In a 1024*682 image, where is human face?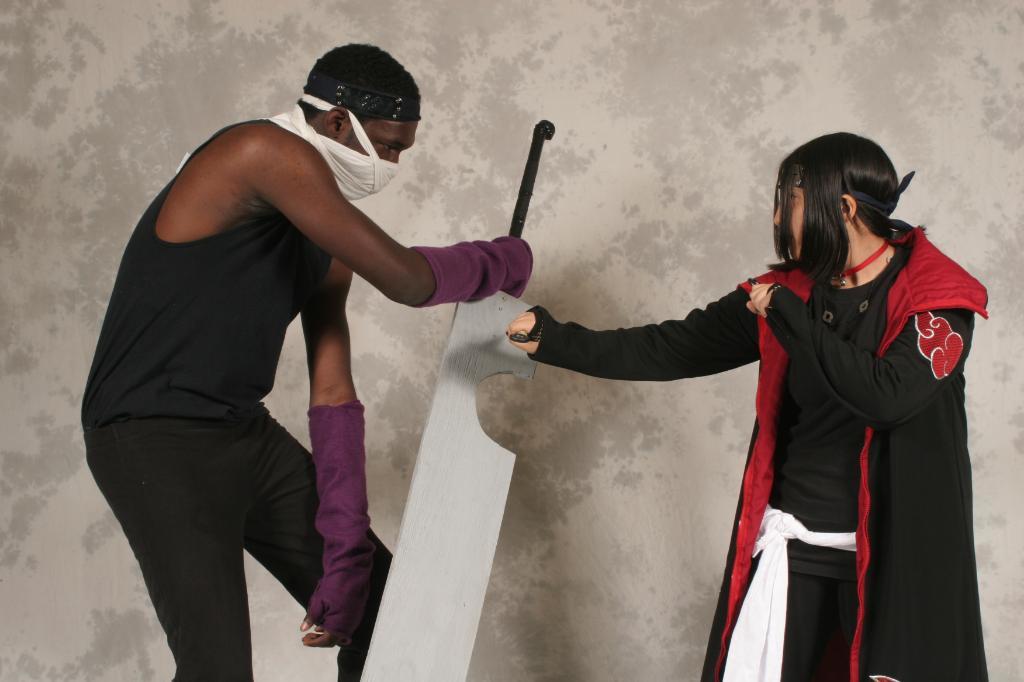
(x1=340, y1=115, x2=416, y2=169).
